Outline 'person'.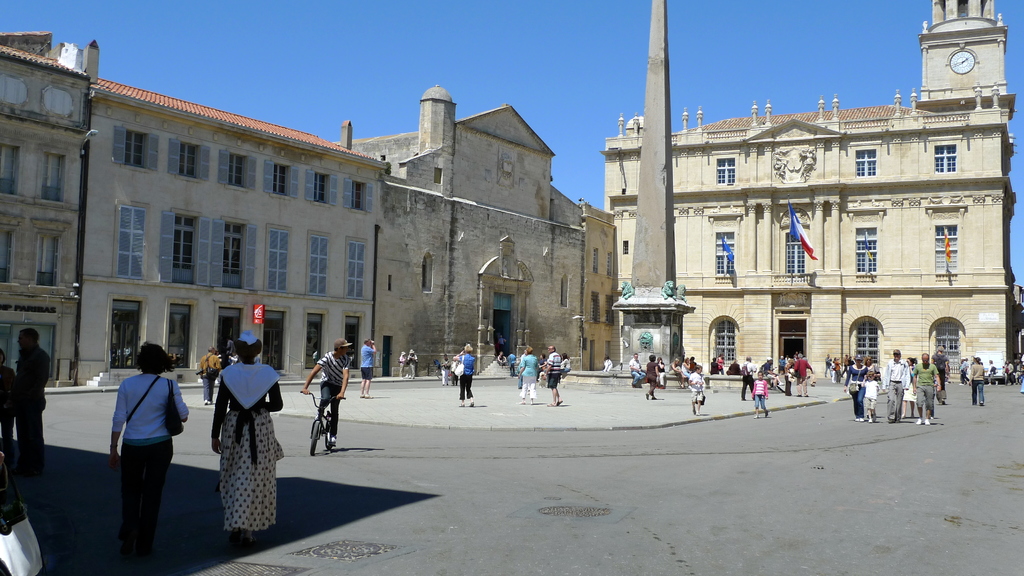
Outline: 496:355:511:365.
